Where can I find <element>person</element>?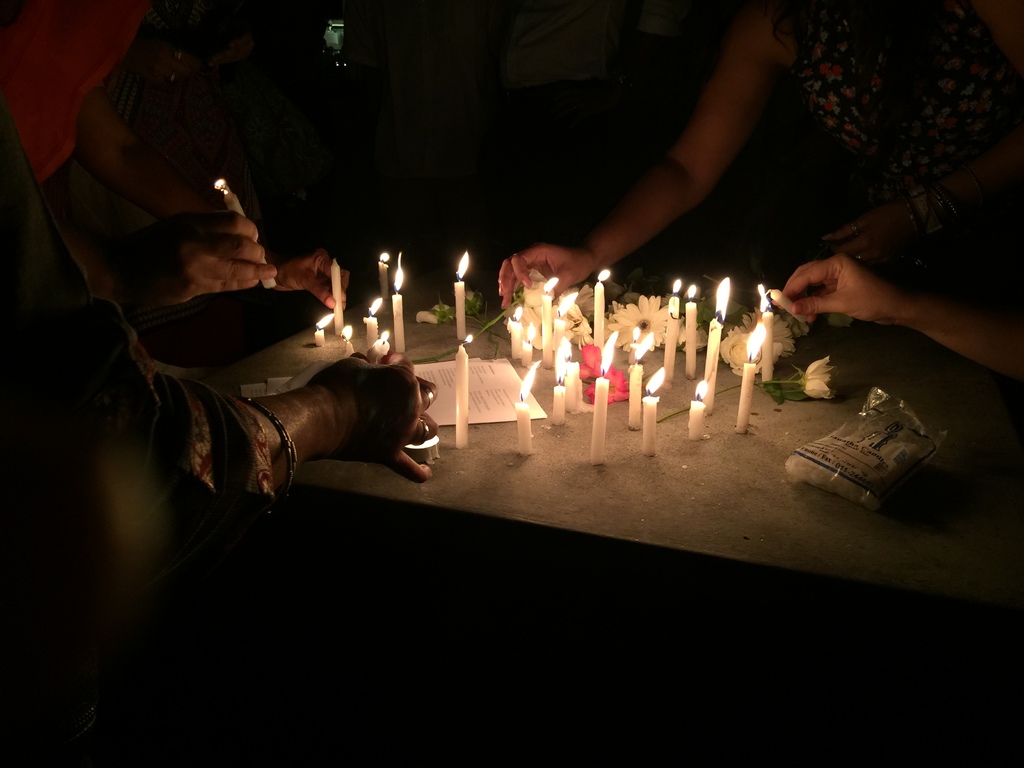
You can find it at {"x1": 0, "y1": 0, "x2": 352, "y2": 316}.
